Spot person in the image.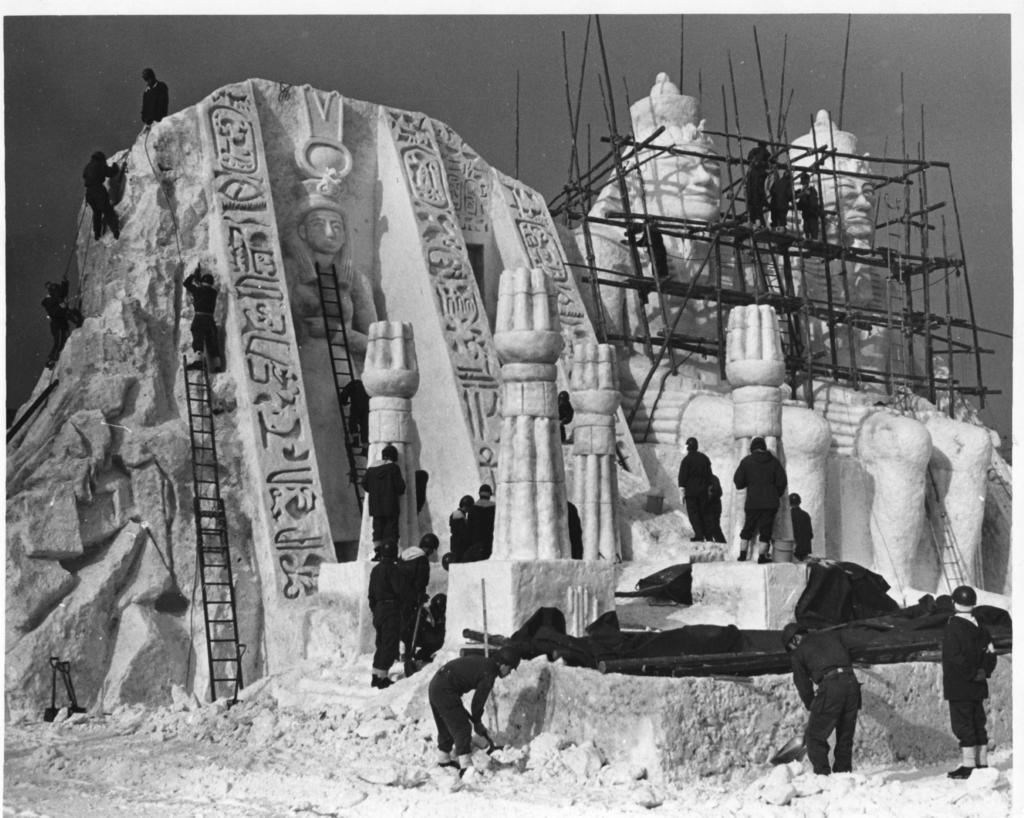
person found at [744, 142, 772, 174].
